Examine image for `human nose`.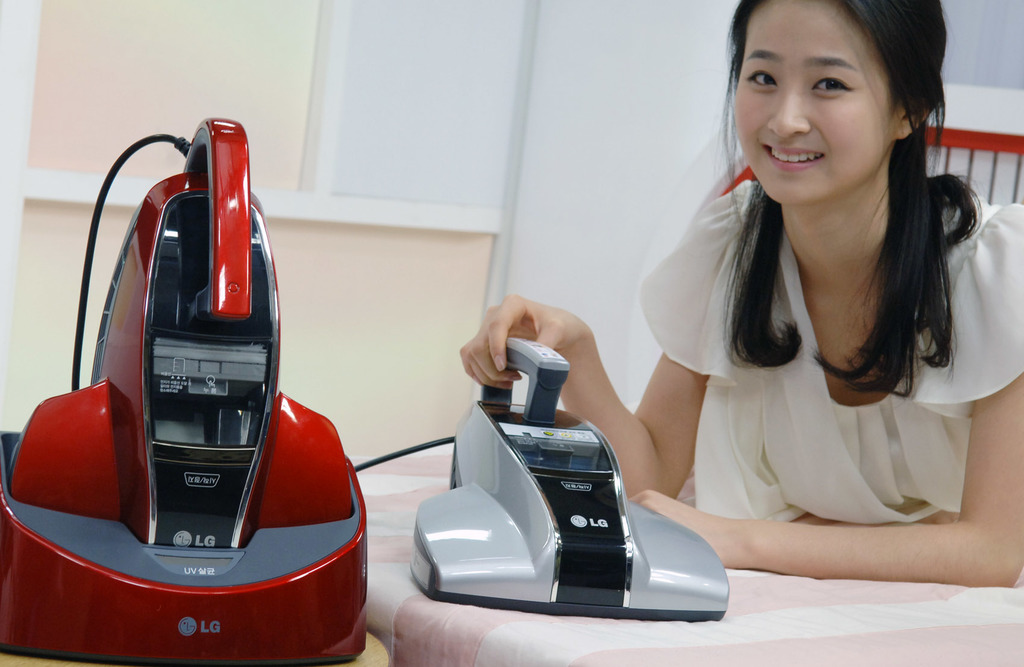
Examination result: (767,86,812,140).
